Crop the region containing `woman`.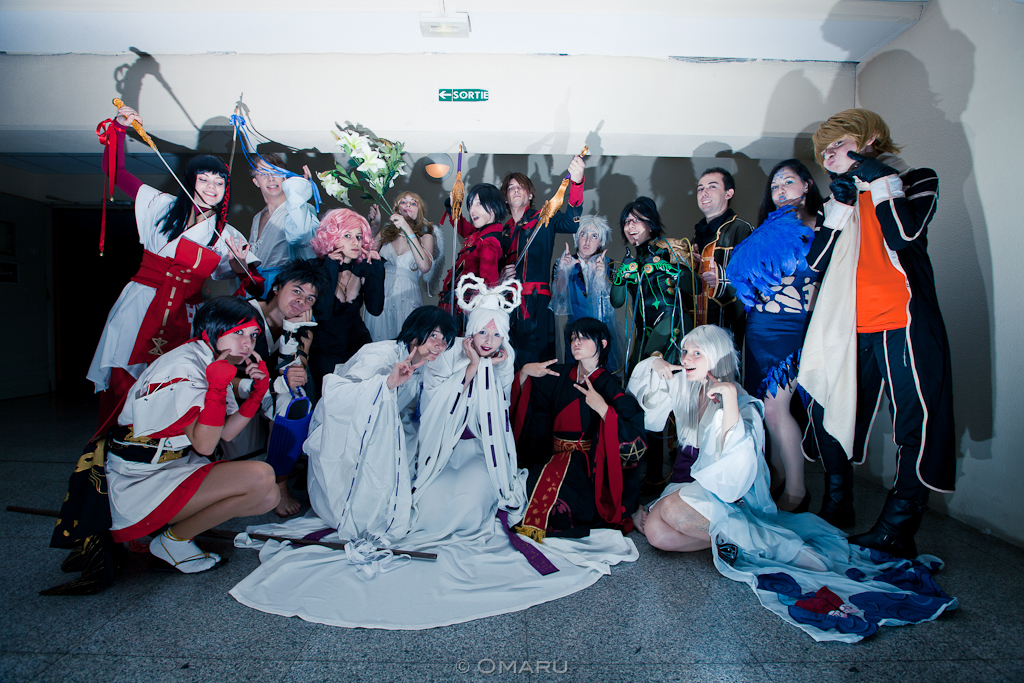
Crop region: 106,289,280,583.
